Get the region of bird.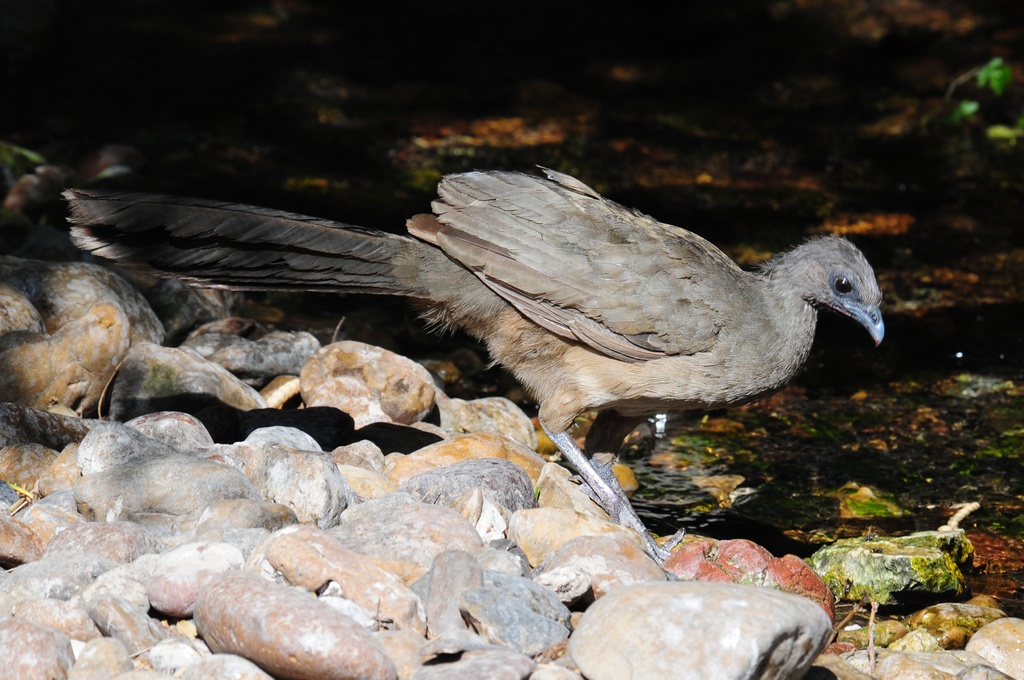
[x1=74, y1=166, x2=884, y2=469].
